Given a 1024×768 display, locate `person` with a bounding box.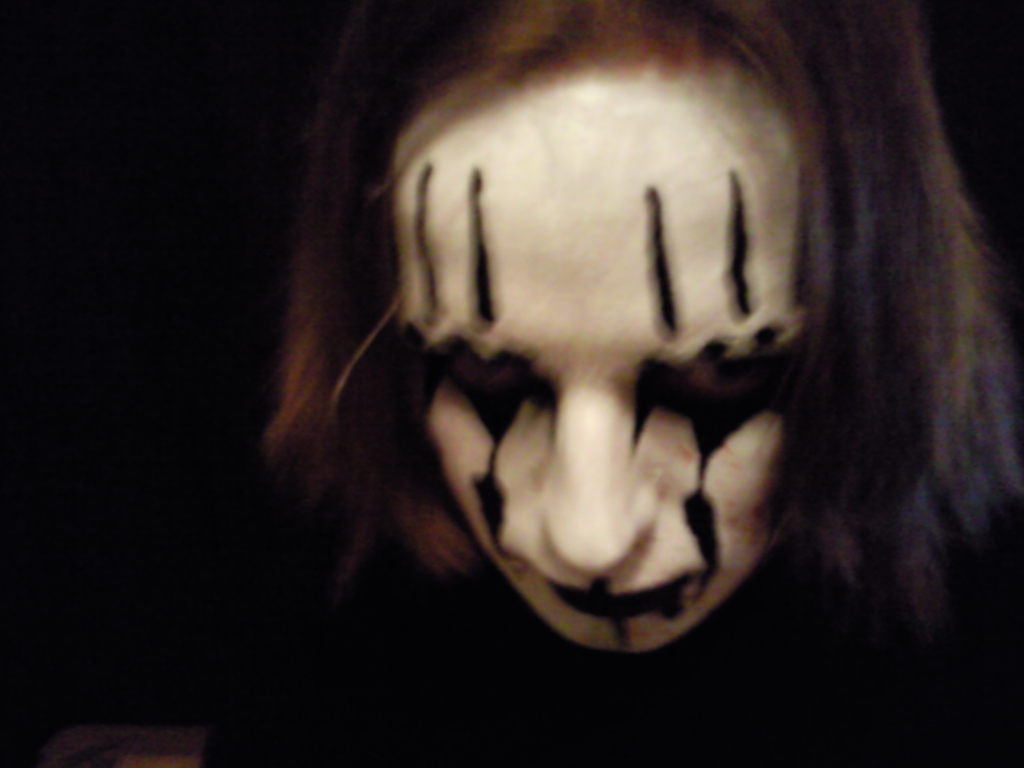
Located: region(265, 0, 1023, 767).
